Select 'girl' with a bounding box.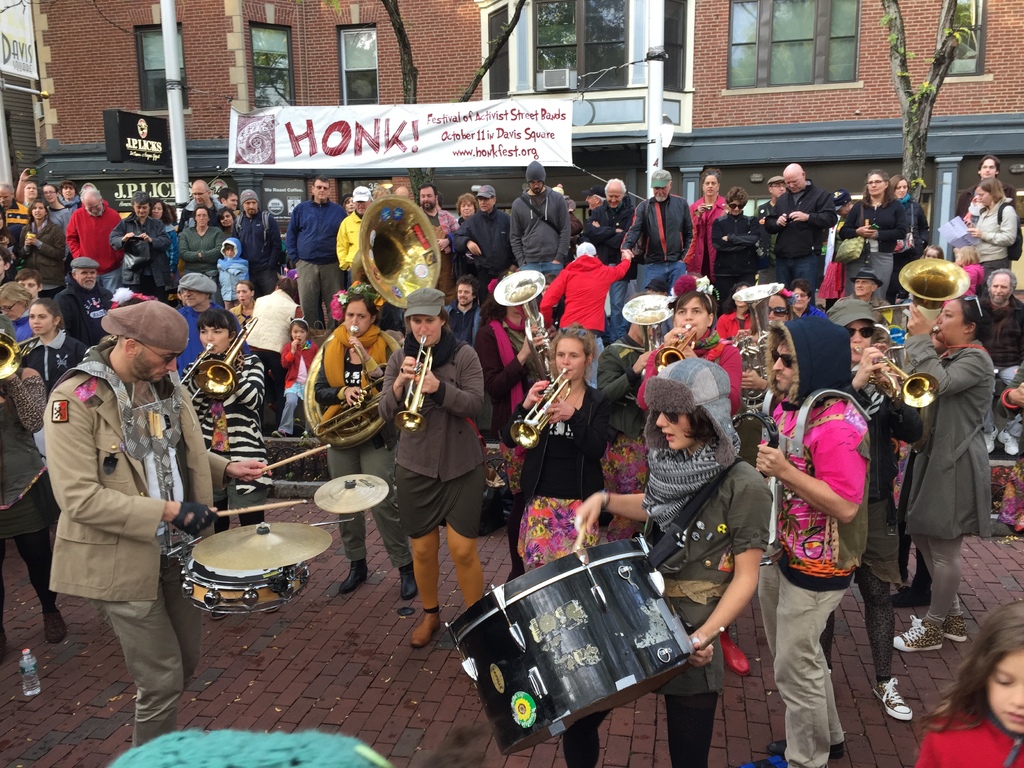
bbox=[915, 602, 1023, 765].
